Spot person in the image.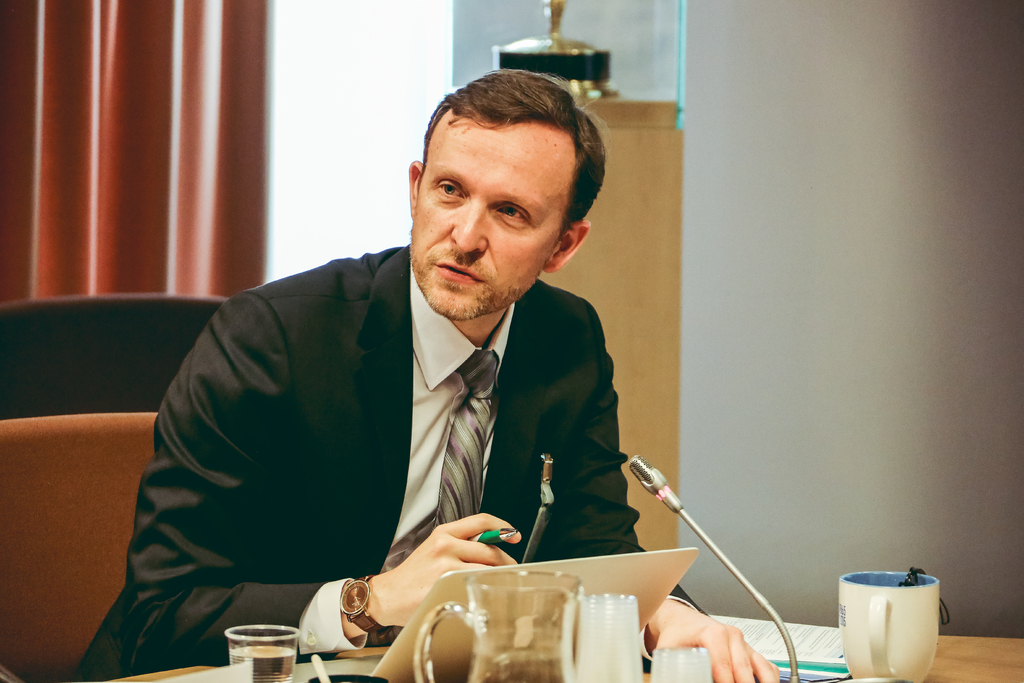
person found at left=65, top=71, right=780, bottom=682.
